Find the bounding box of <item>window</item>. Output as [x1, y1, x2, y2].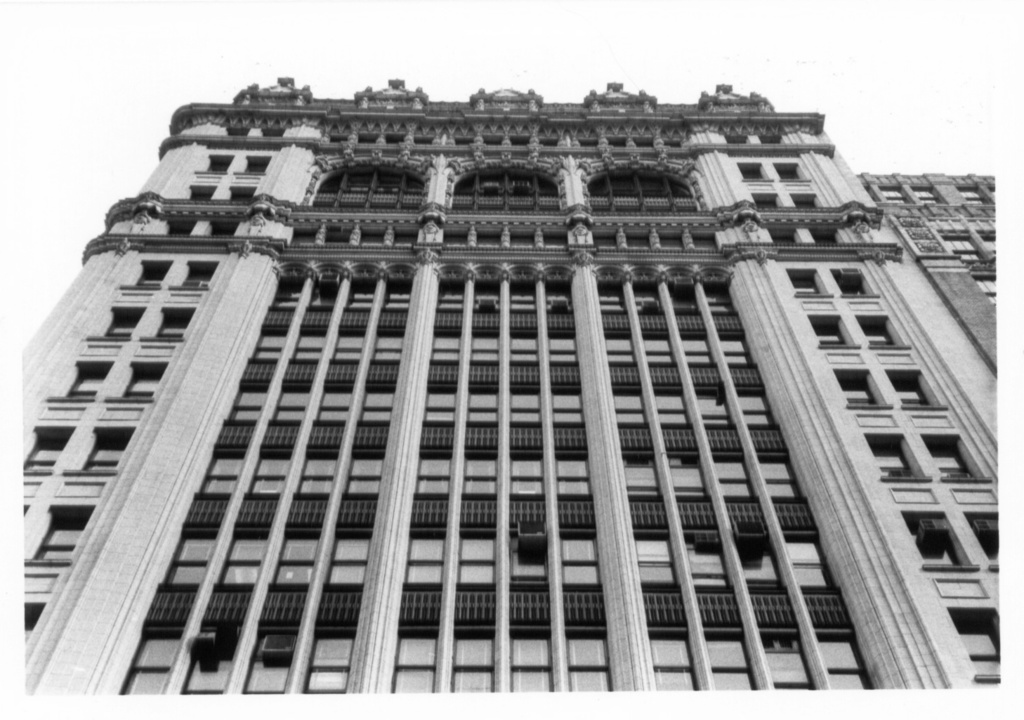
[916, 186, 943, 206].
